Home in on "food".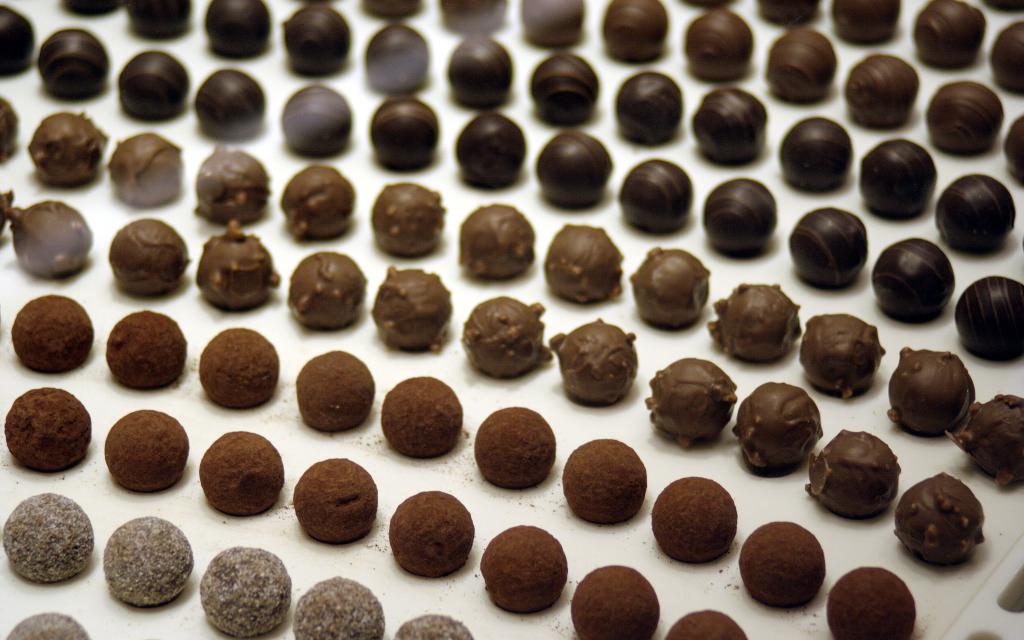
Homed in at pyautogui.locateOnScreen(105, 410, 189, 494).
